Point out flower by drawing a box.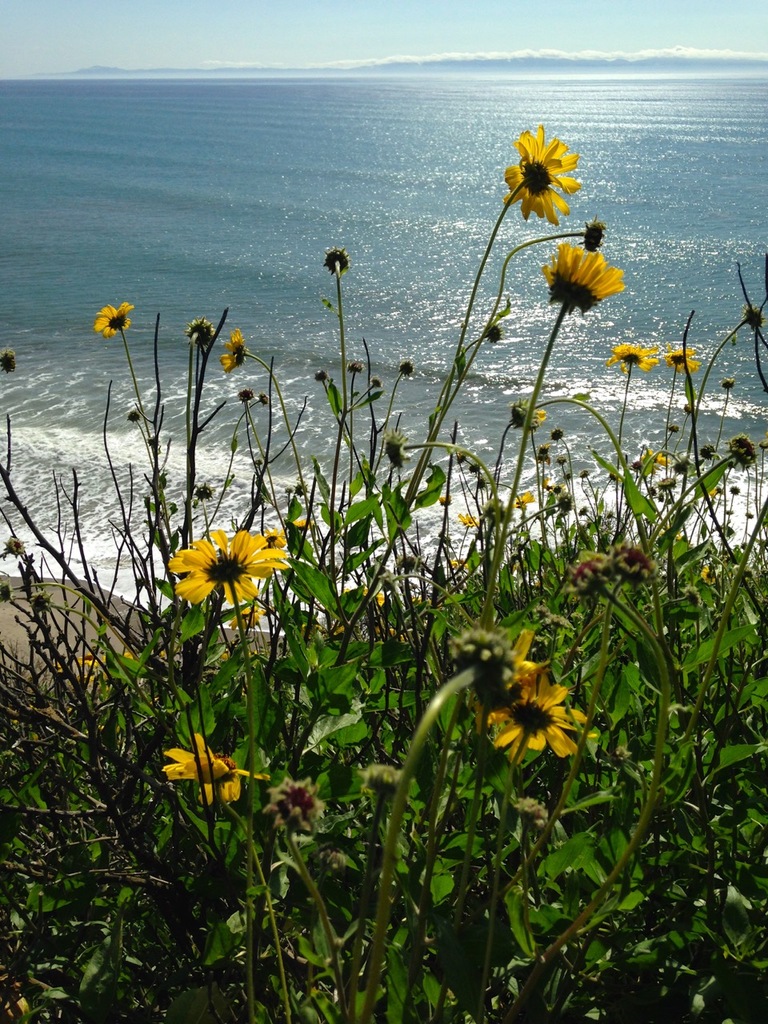
box(612, 339, 656, 374).
